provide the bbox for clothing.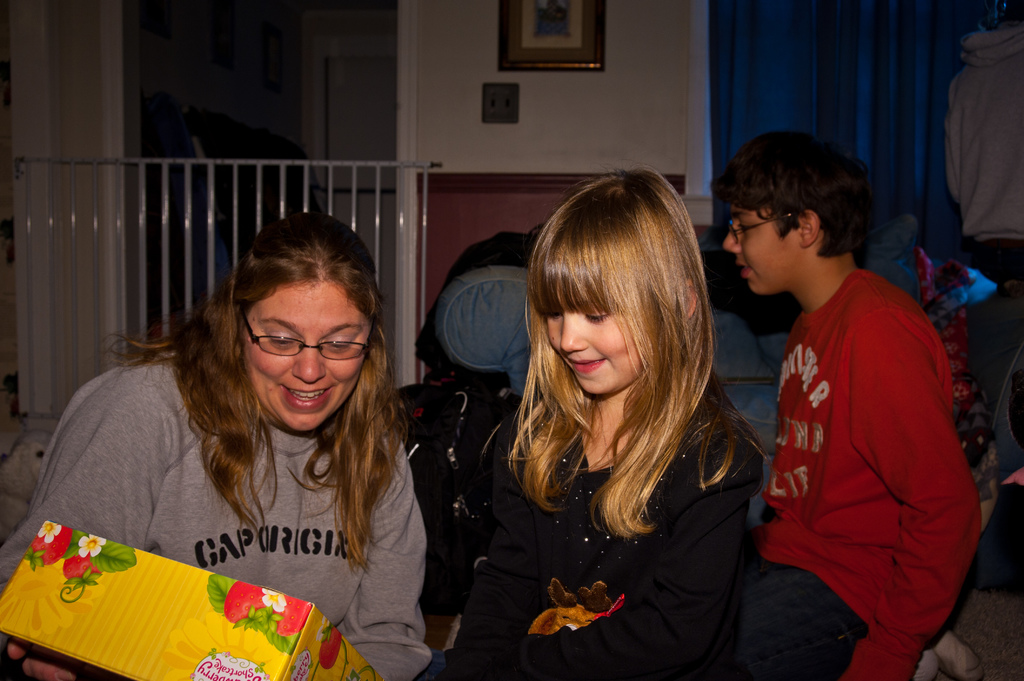
box(728, 271, 979, 669).
